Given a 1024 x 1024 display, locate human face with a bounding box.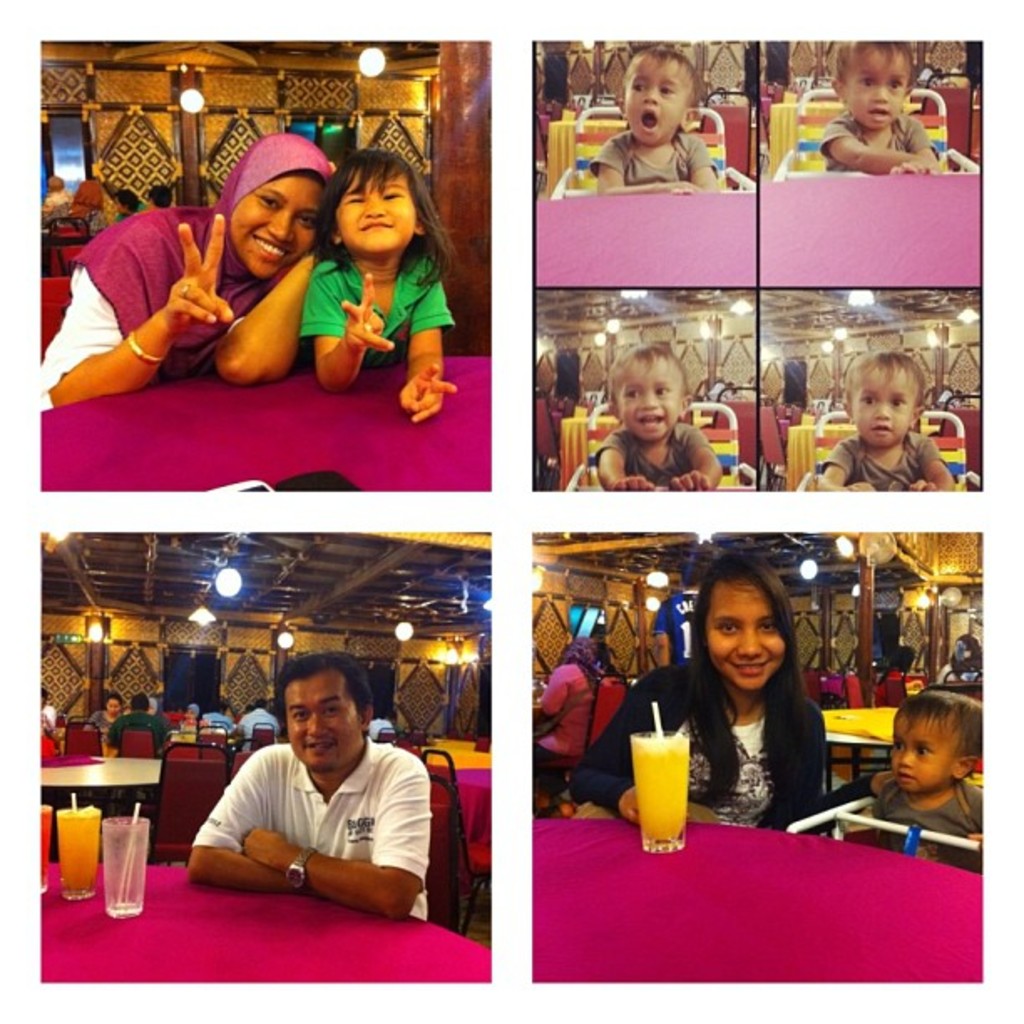
Located: box=[335, 162, 417, 253].
